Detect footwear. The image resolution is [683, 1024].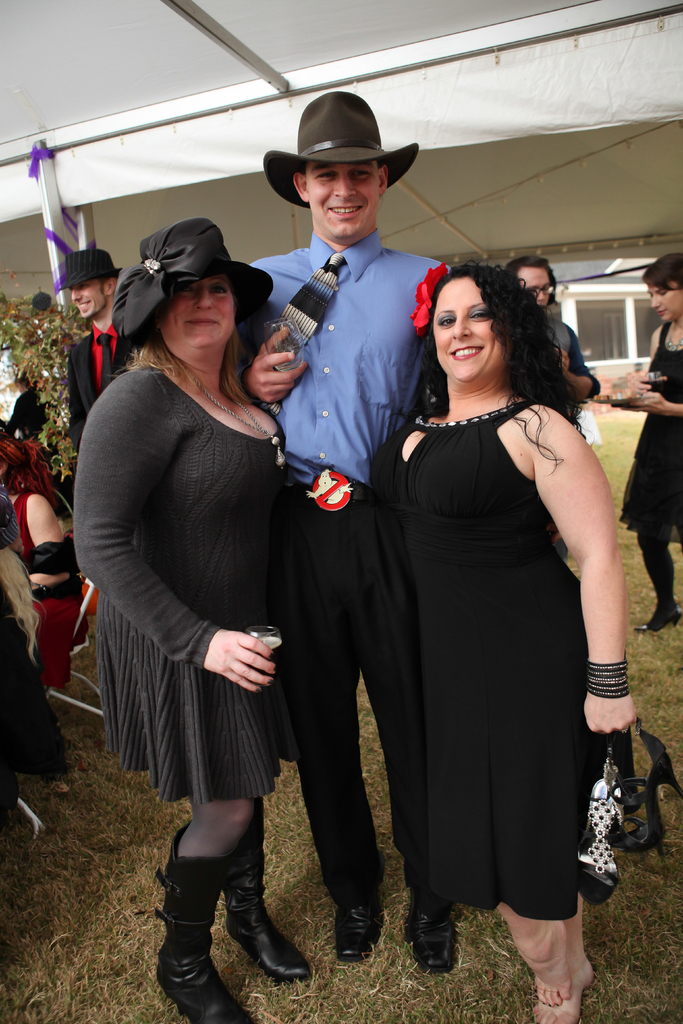
[left=344, top=836, right=388, bottom=964].
